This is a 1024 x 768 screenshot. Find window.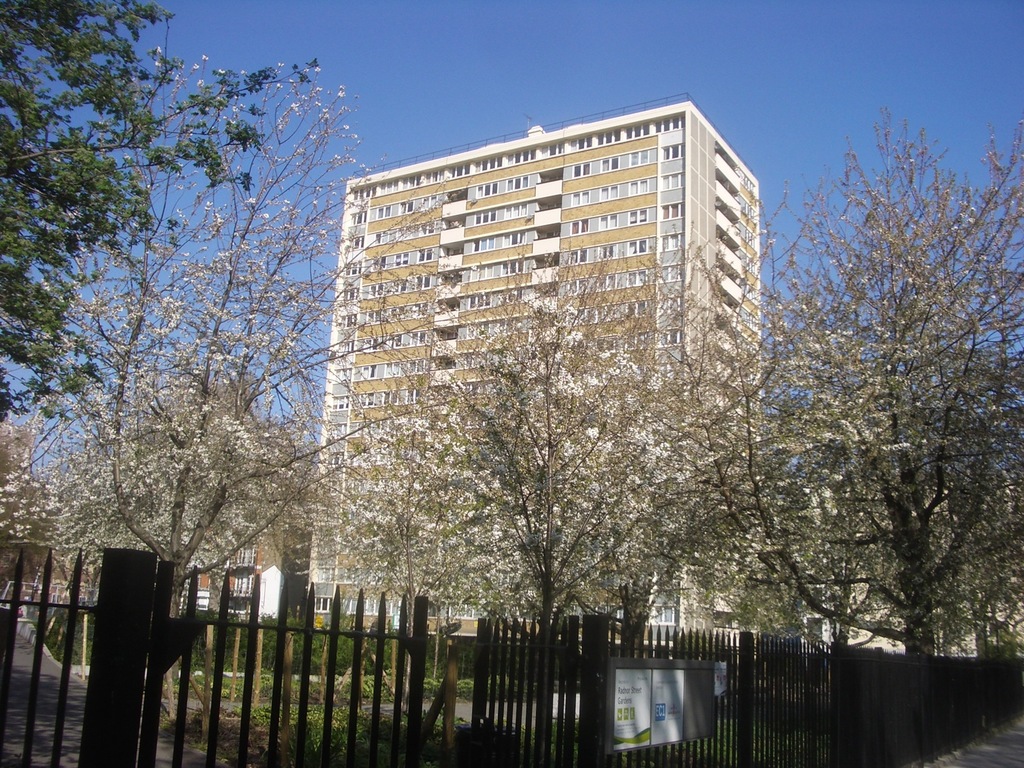
Bounding box: select_region(342, 598, 367, 616).
